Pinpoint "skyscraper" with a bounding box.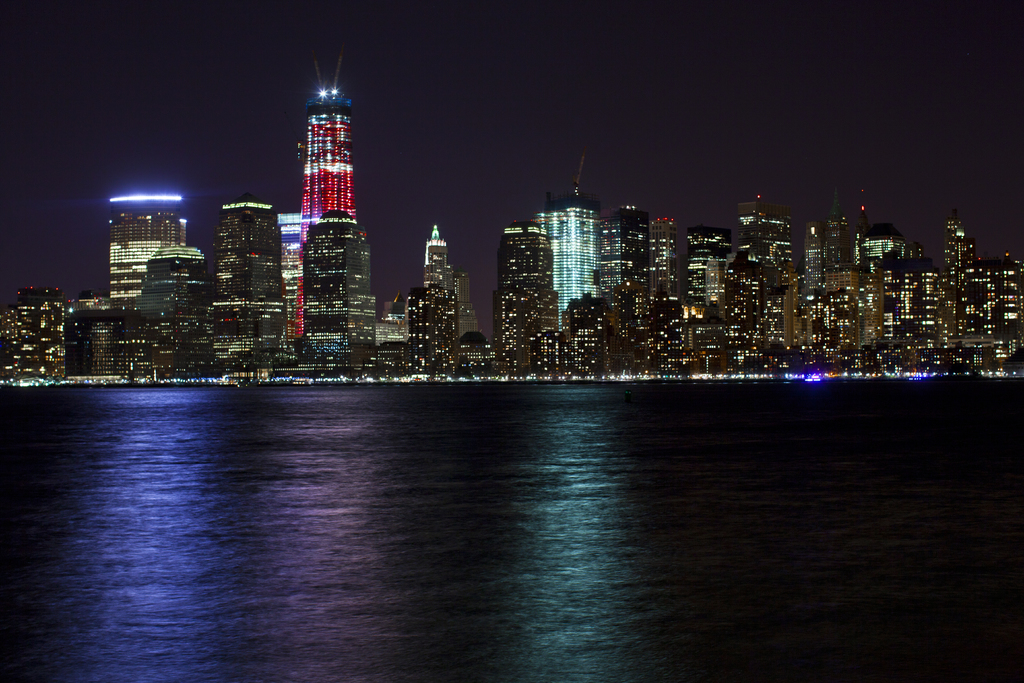
534, 202, 589, 318.
